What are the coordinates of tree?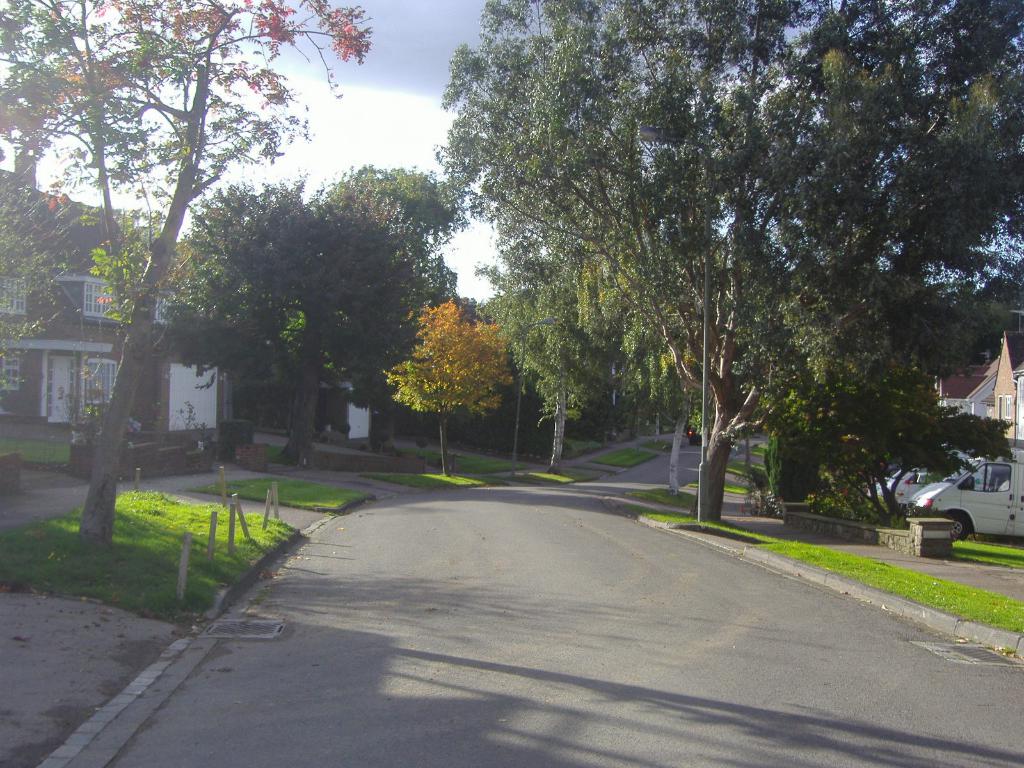
left=158, top=166, right=474, bottom=476.
